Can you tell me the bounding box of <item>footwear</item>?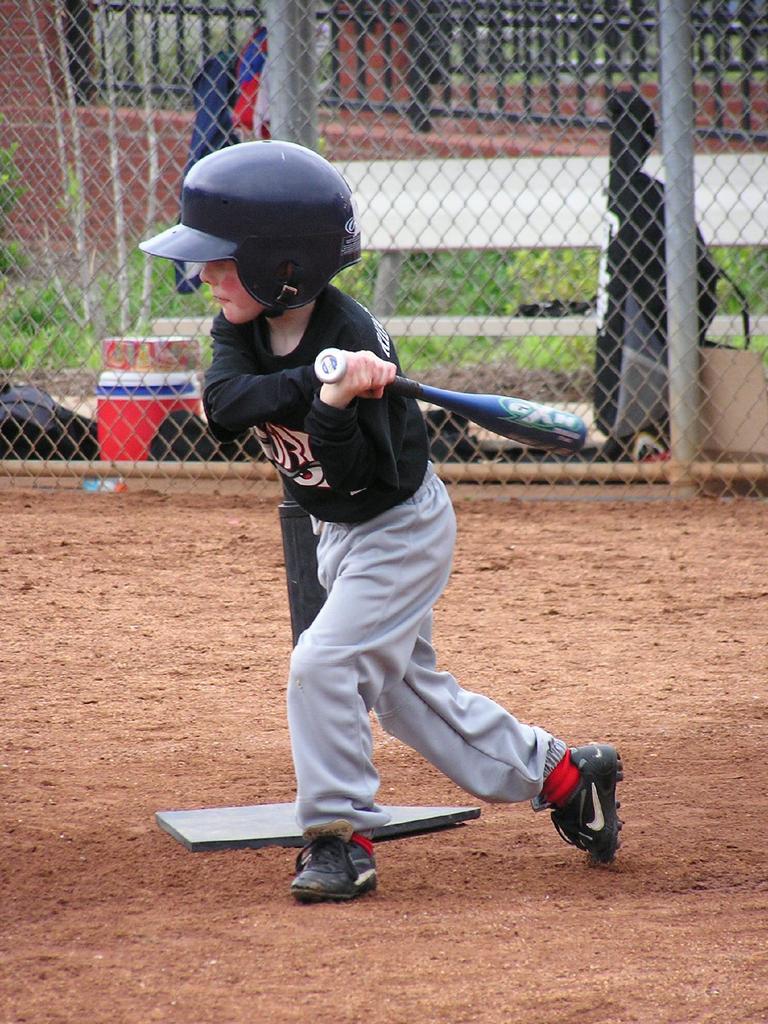
bbox(298, 824, 391, 901).
